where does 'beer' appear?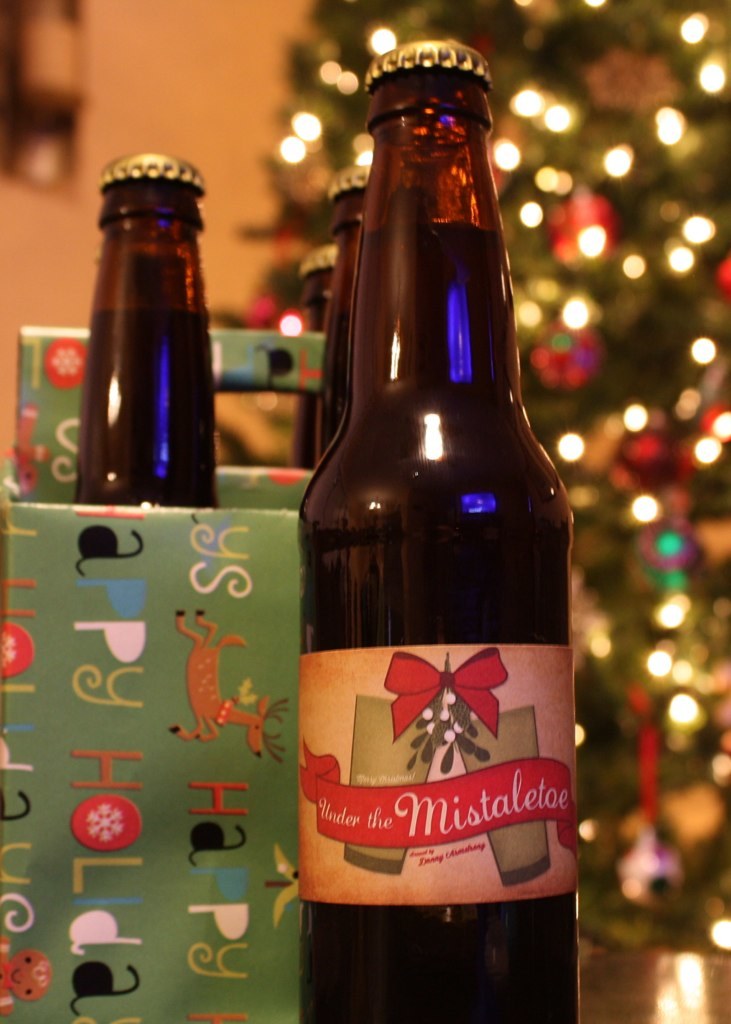
Appears at (left=303, top=36, right=576, bottom=1023).
